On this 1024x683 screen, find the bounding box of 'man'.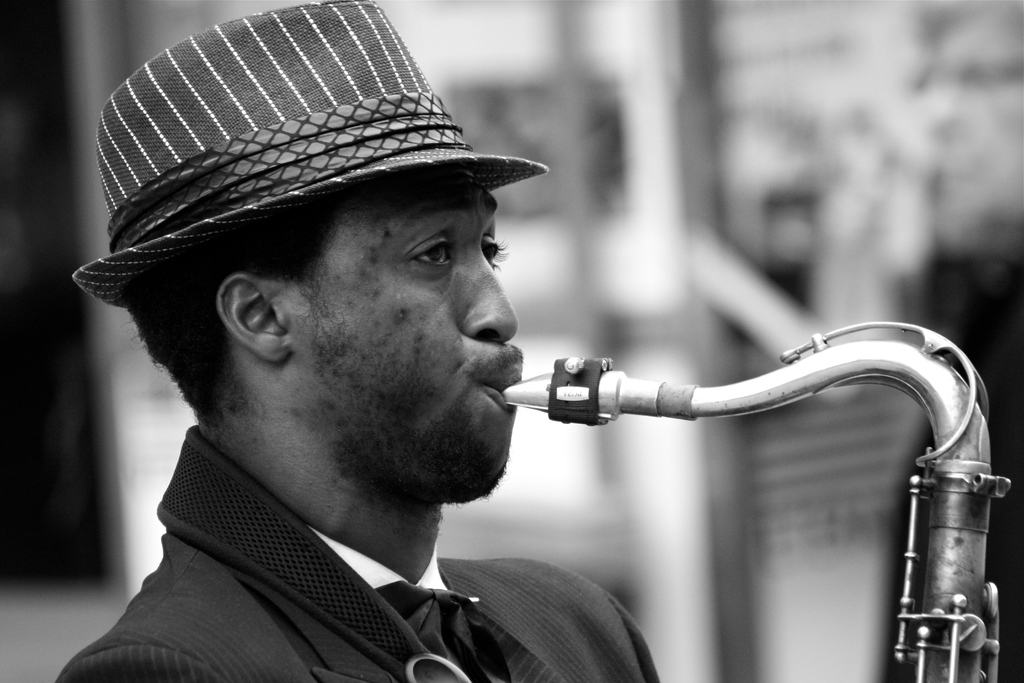
Bounding box: 45:0:662:682.
